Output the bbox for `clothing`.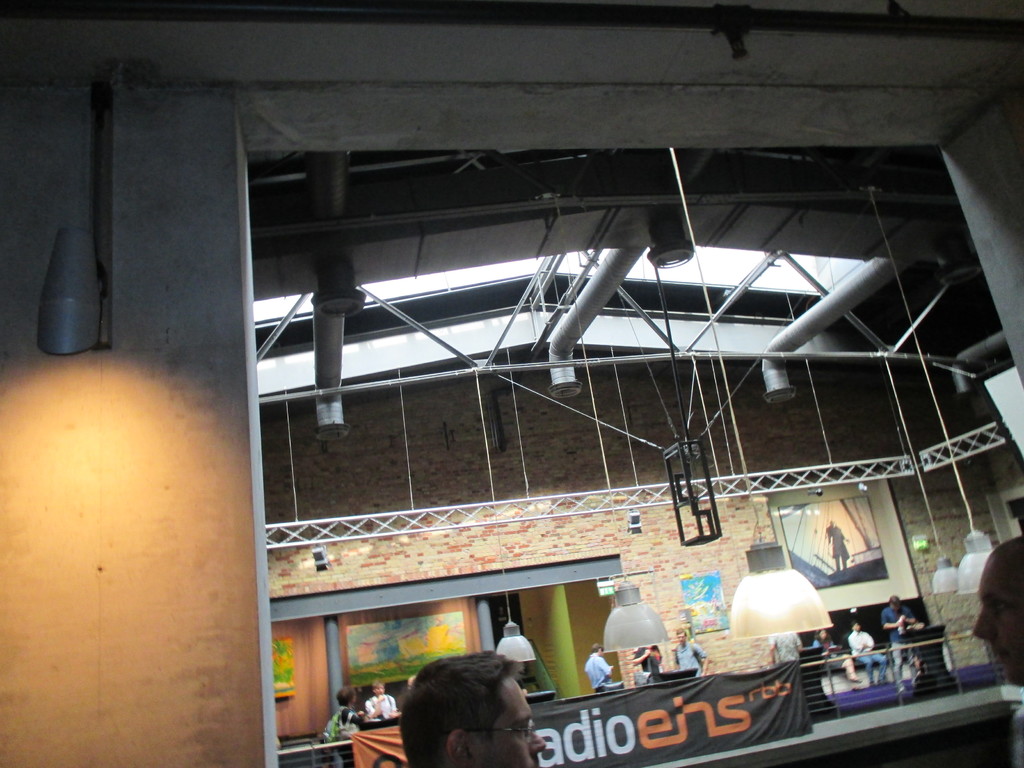
l=583, t=656, r=609, b=689.
